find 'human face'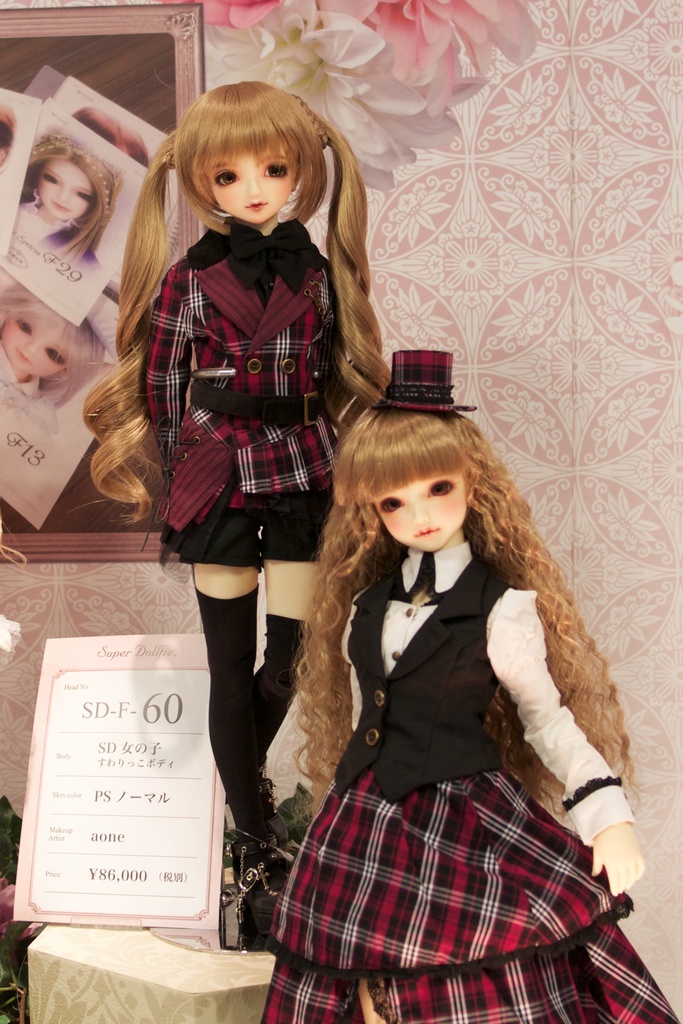
{"x1": 43, "y1": 161, "x2": 97, "y2": 233}
